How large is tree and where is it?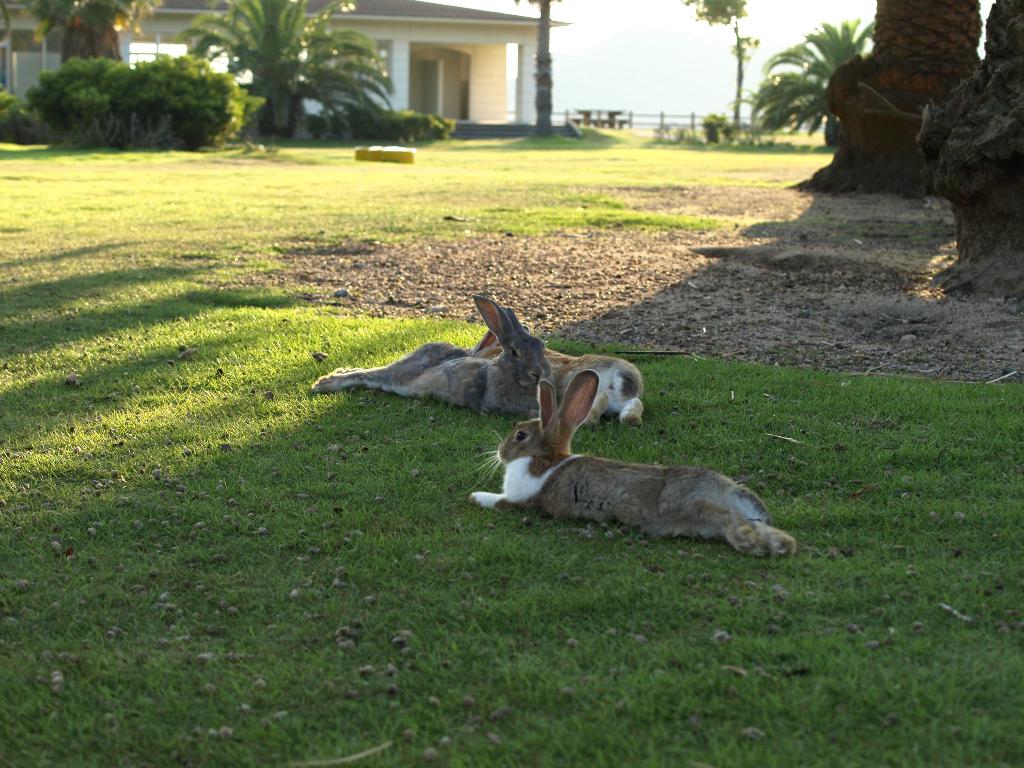
Bounding box: [787, 0, 975, 204].
